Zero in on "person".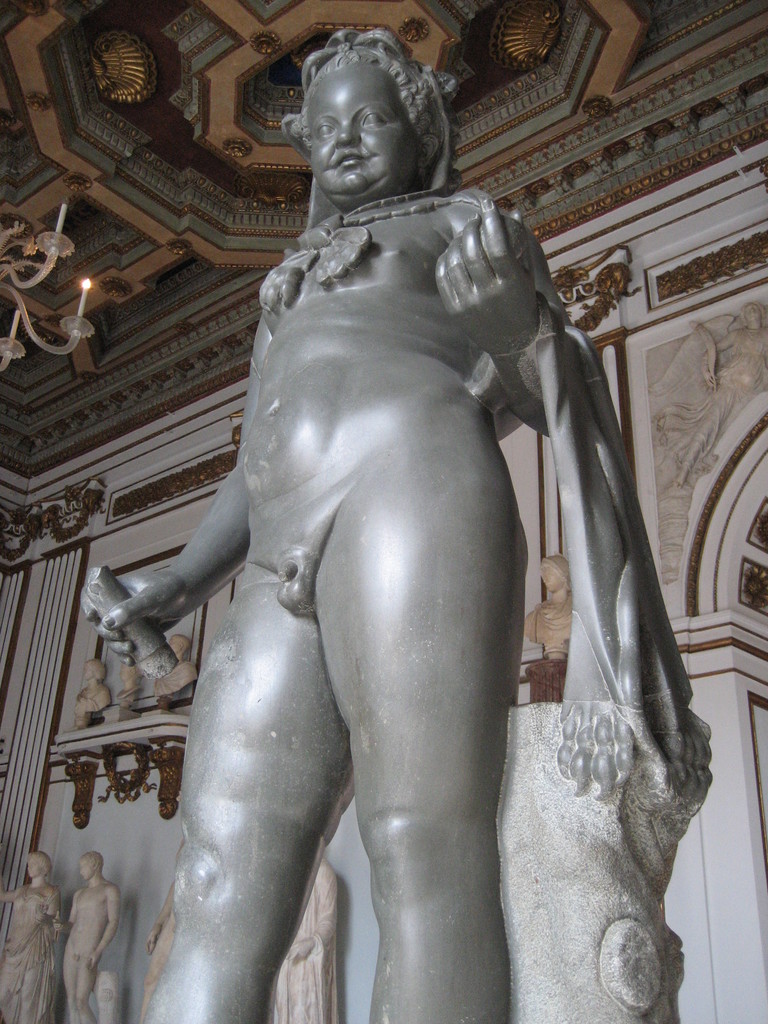
Zeroed in: select_region(280, 860, 339, 1023).
